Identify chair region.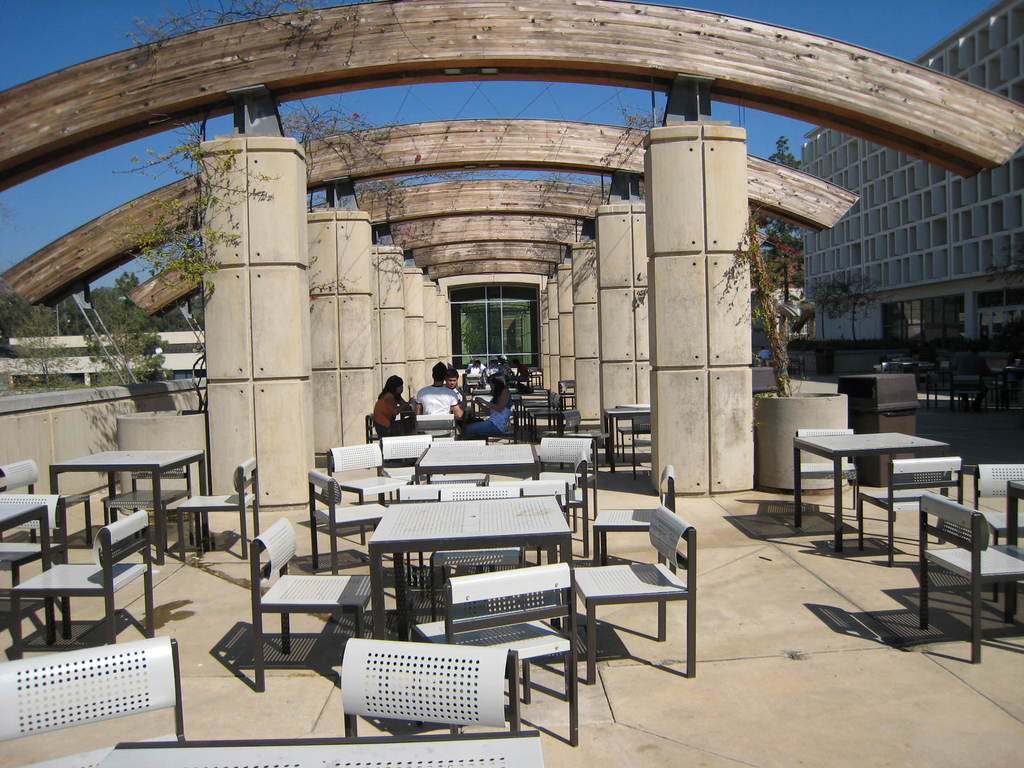
Region: <bbox>100, 452, 205, 563</bbox>.
